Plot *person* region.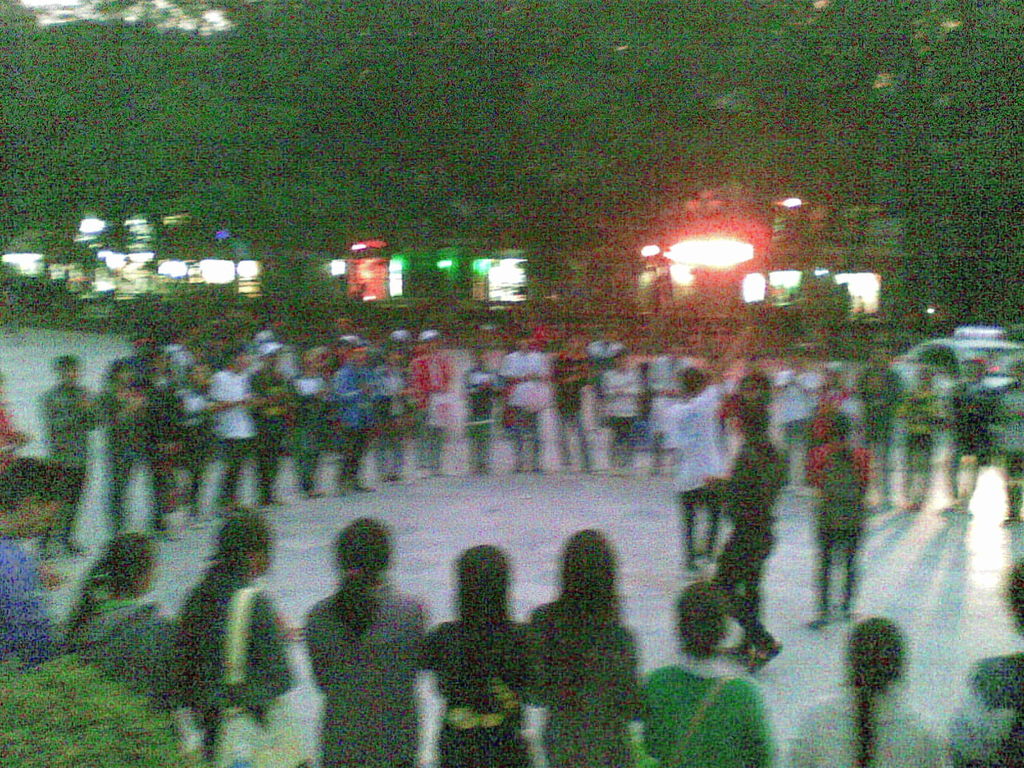
Plotted at crop(508, 522, 645, 767).
